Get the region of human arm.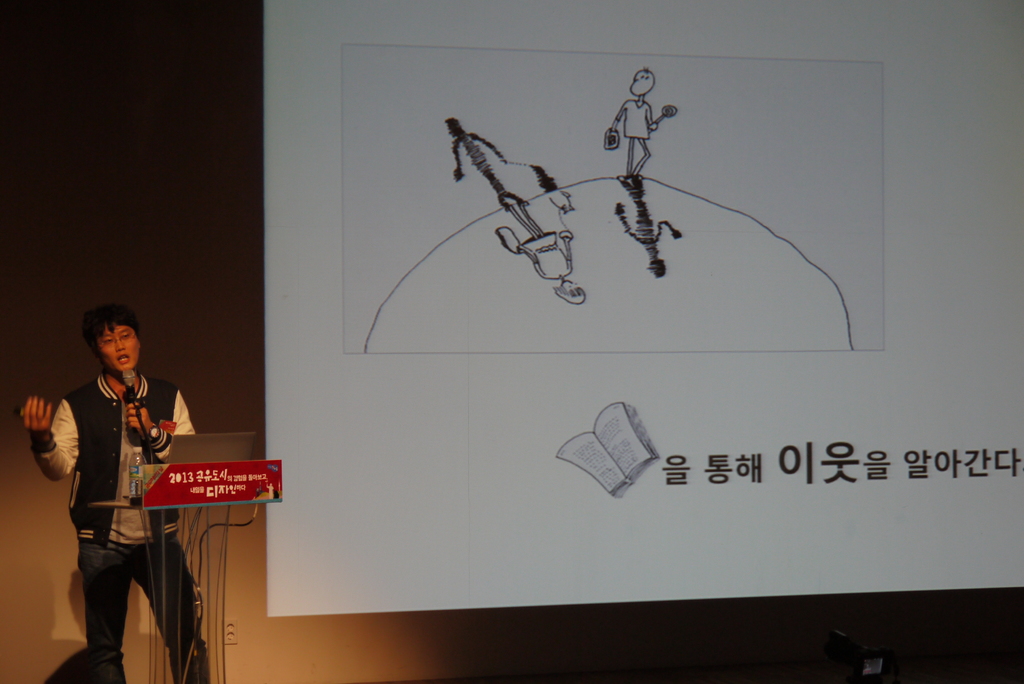
locate(607, 98, 633, 140).
